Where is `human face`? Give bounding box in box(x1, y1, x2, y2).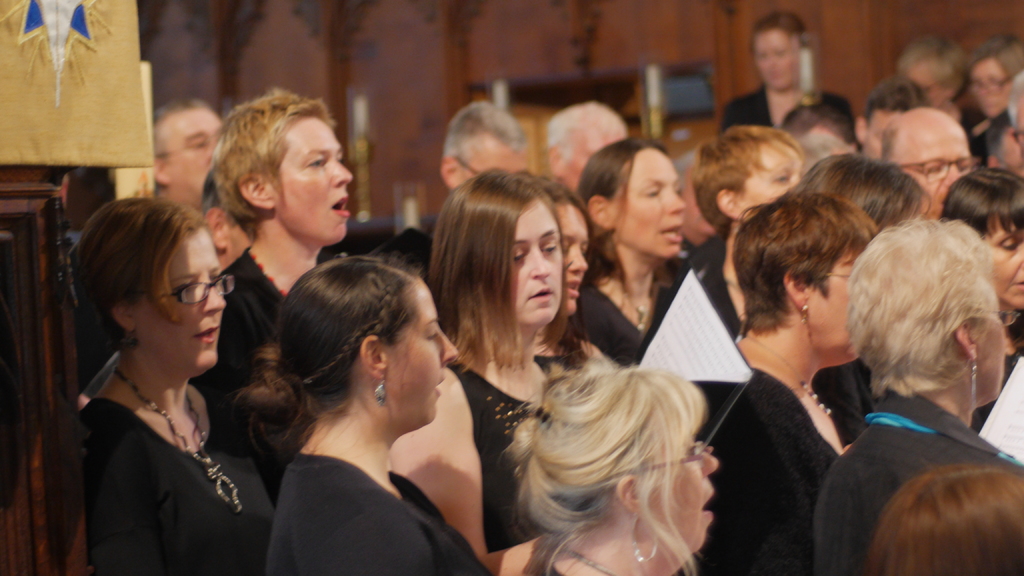
box(904, 132, 970, 214).
